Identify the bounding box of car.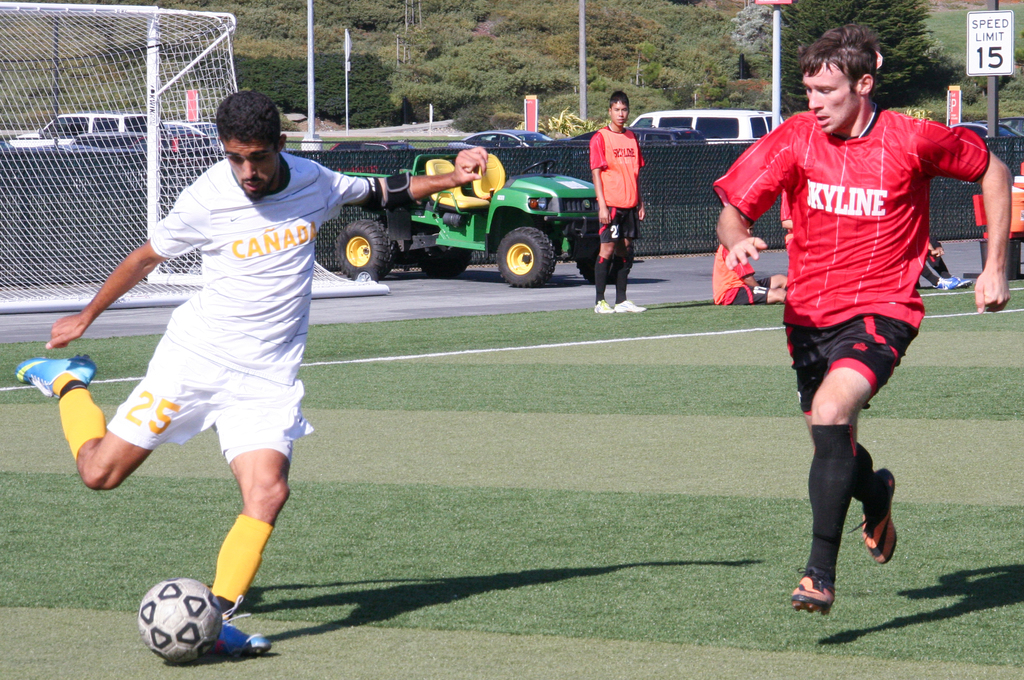
(left=950, top=120, right=1023, bottom=150).
